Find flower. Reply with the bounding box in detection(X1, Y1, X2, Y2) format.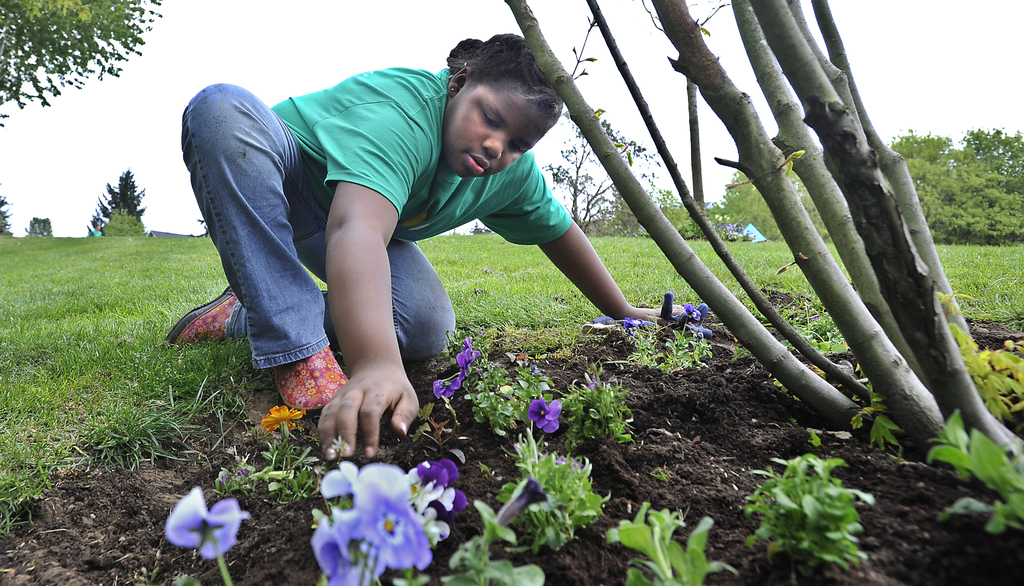
detection(495, 475, 550, 528).
